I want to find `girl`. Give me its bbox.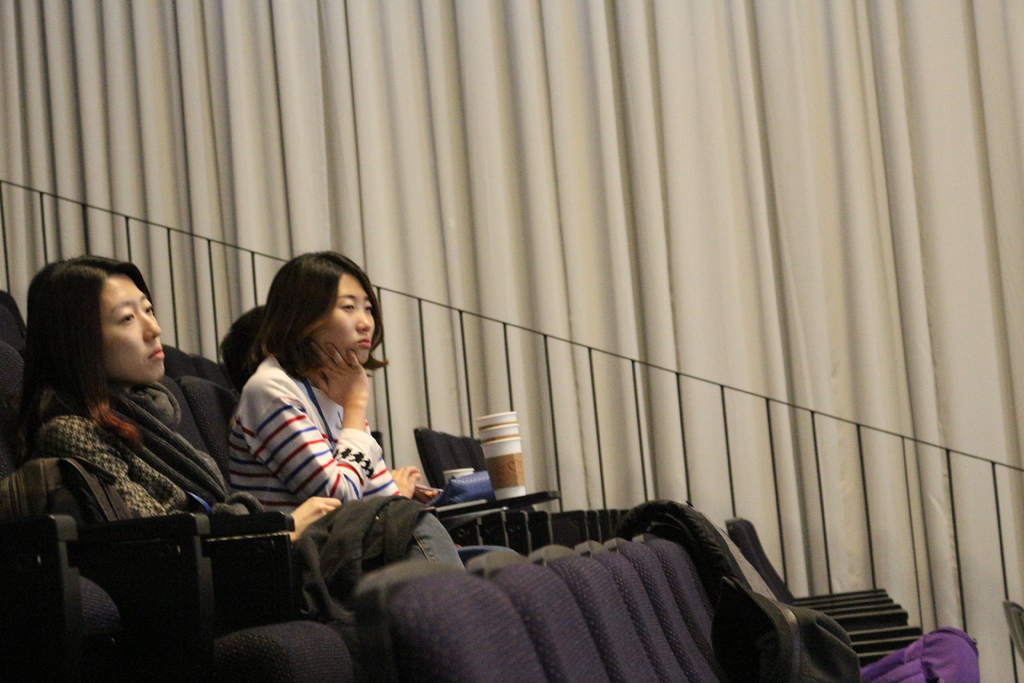
x1=225, y1=247, x2=443, y2=524.
